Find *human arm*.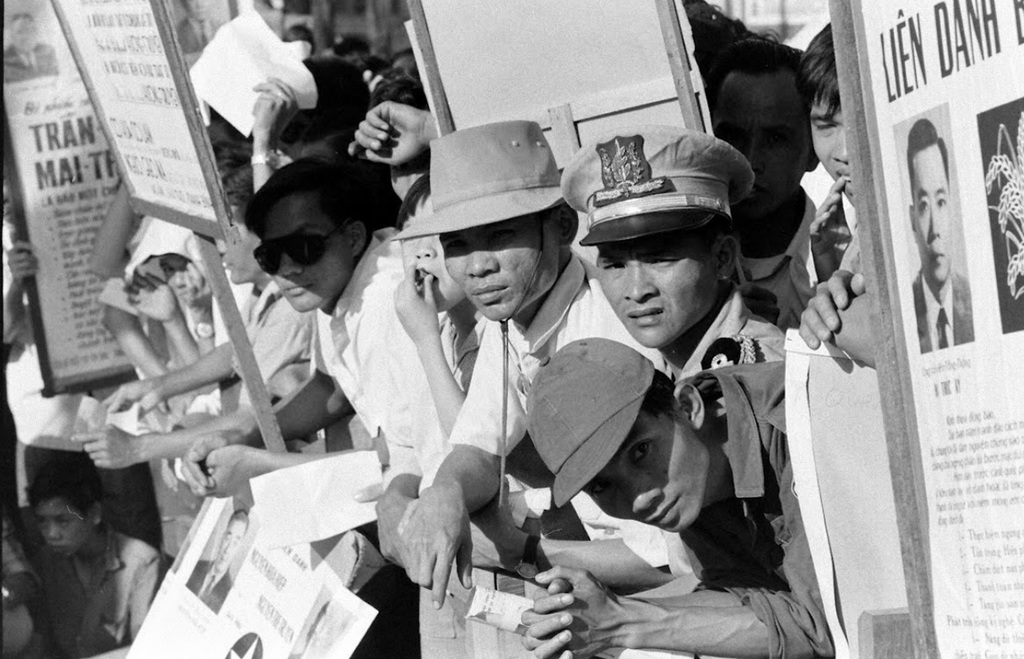
<region>187, 357, 351, 503</region>.
